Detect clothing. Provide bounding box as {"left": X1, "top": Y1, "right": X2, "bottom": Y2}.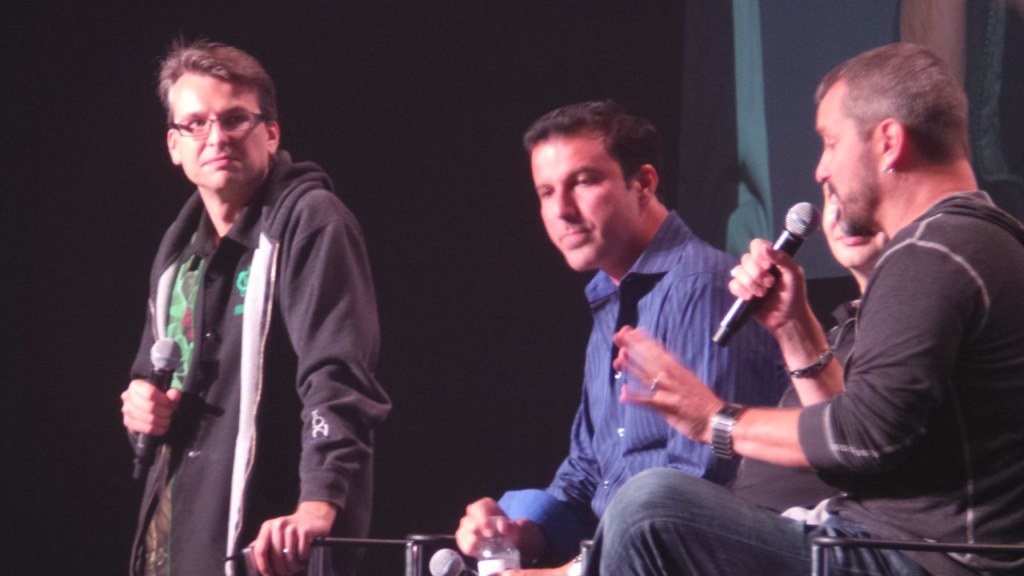
{"left": 495, "top": 205, "right": 789, "bottom": 575}.
